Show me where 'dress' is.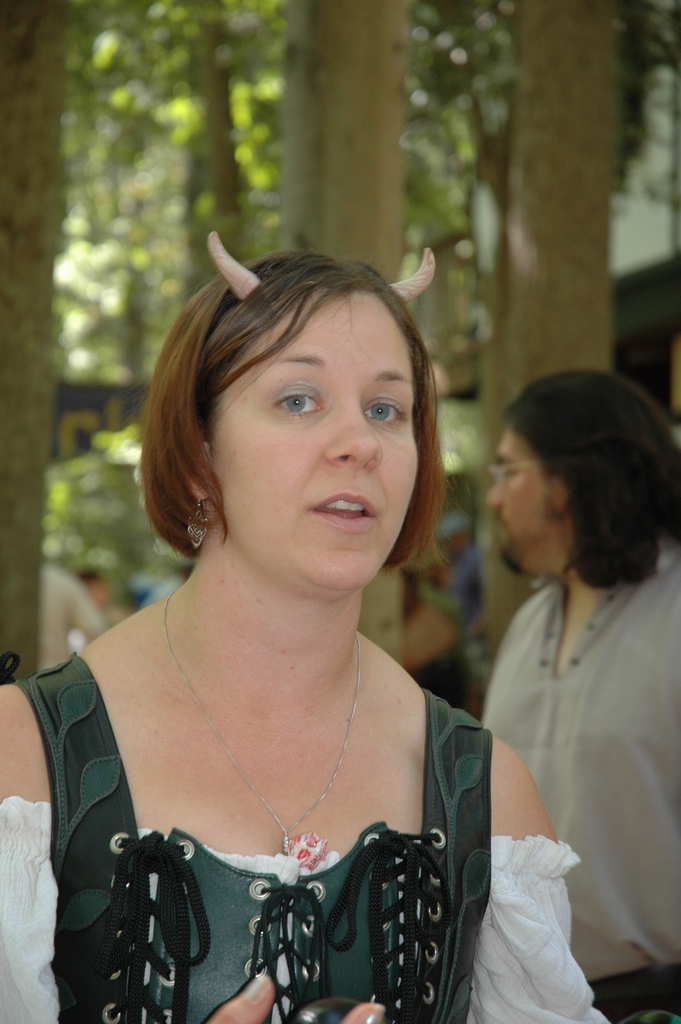
'dress' is at (x1=0, y1=645, x2=621, y2=1023).
